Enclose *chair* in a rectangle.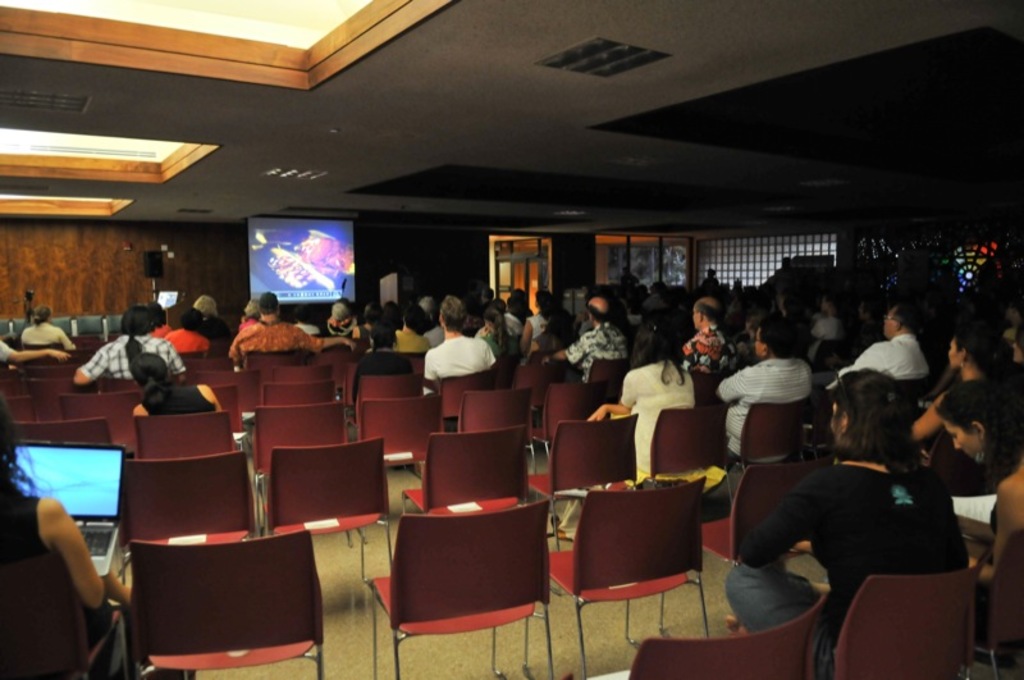
588 360 623 403.
